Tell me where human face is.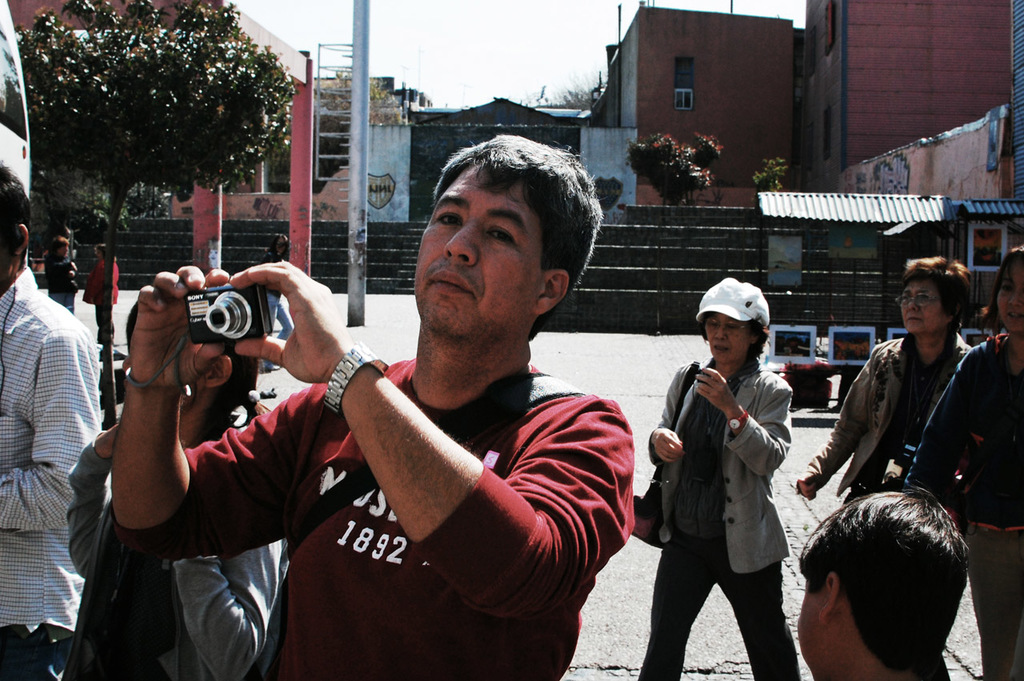
human face is at {"x1": 704, "y1": 315, "x2": 748, "y2": 363}.
